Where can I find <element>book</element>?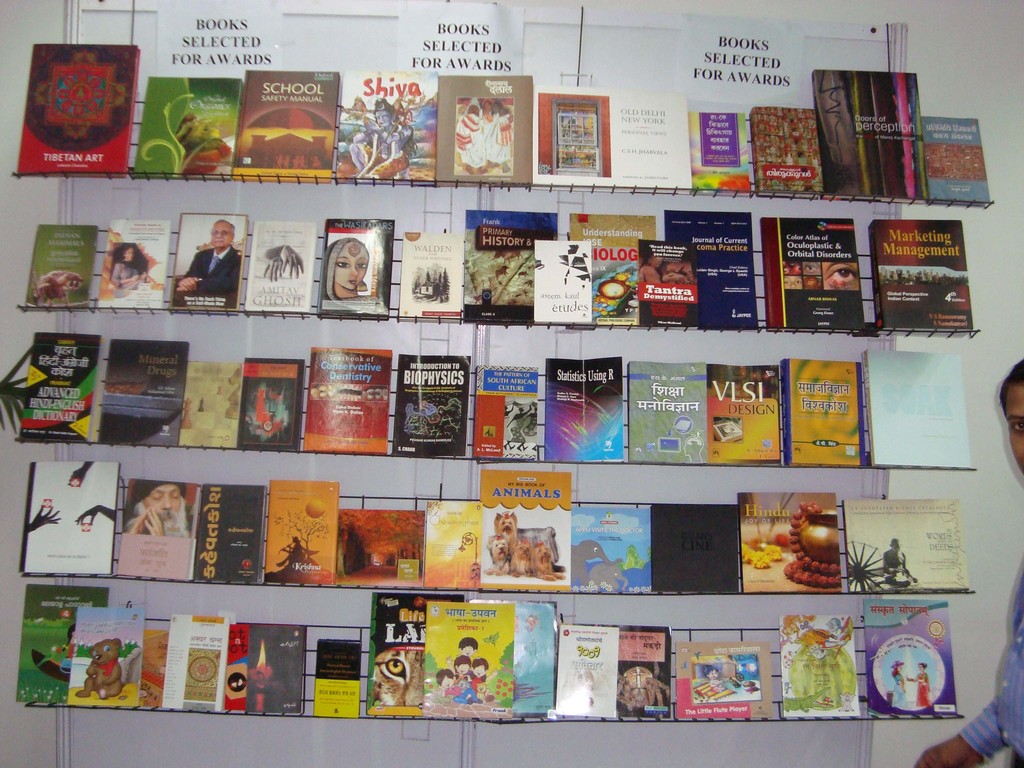
You can find it at 636,237,701,327.
